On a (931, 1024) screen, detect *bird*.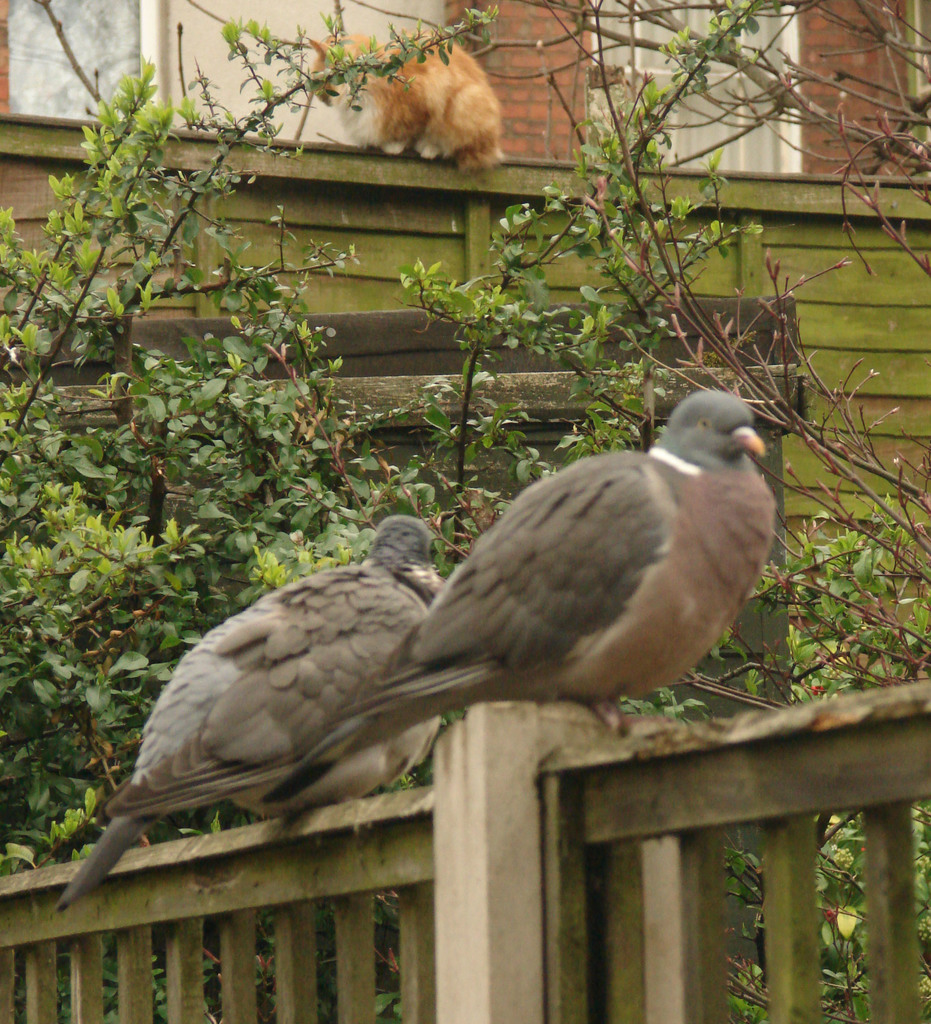
x1=141 y1=397 x2=807 y2=805.
